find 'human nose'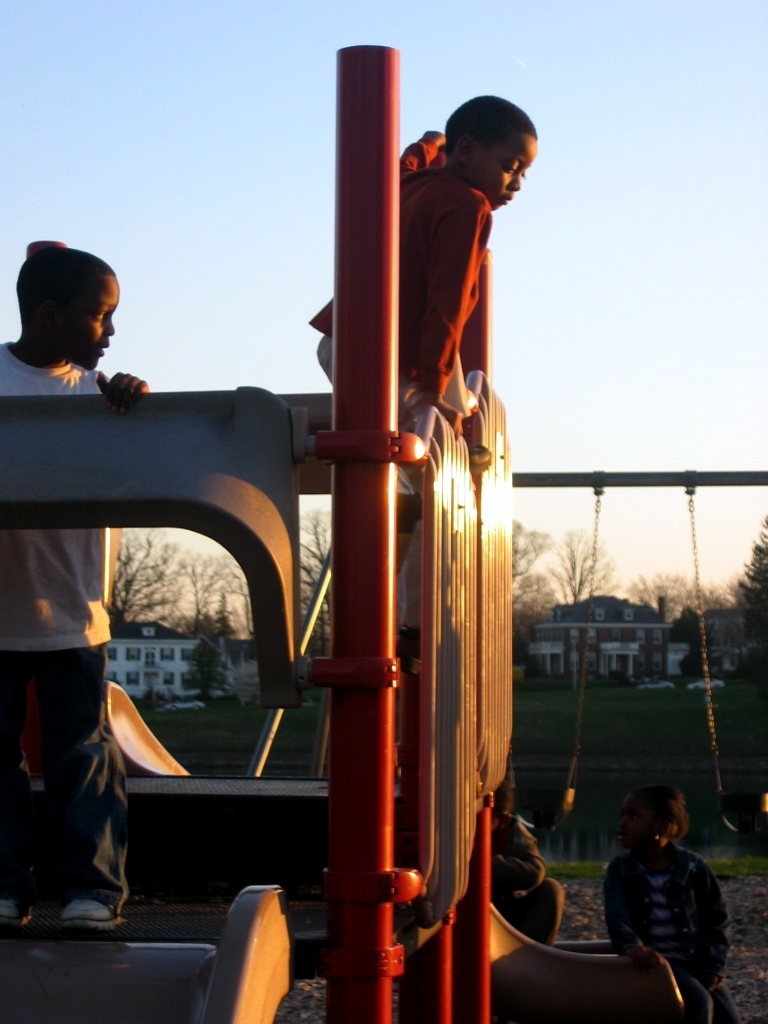
box=[103, 325, 114, 338]
